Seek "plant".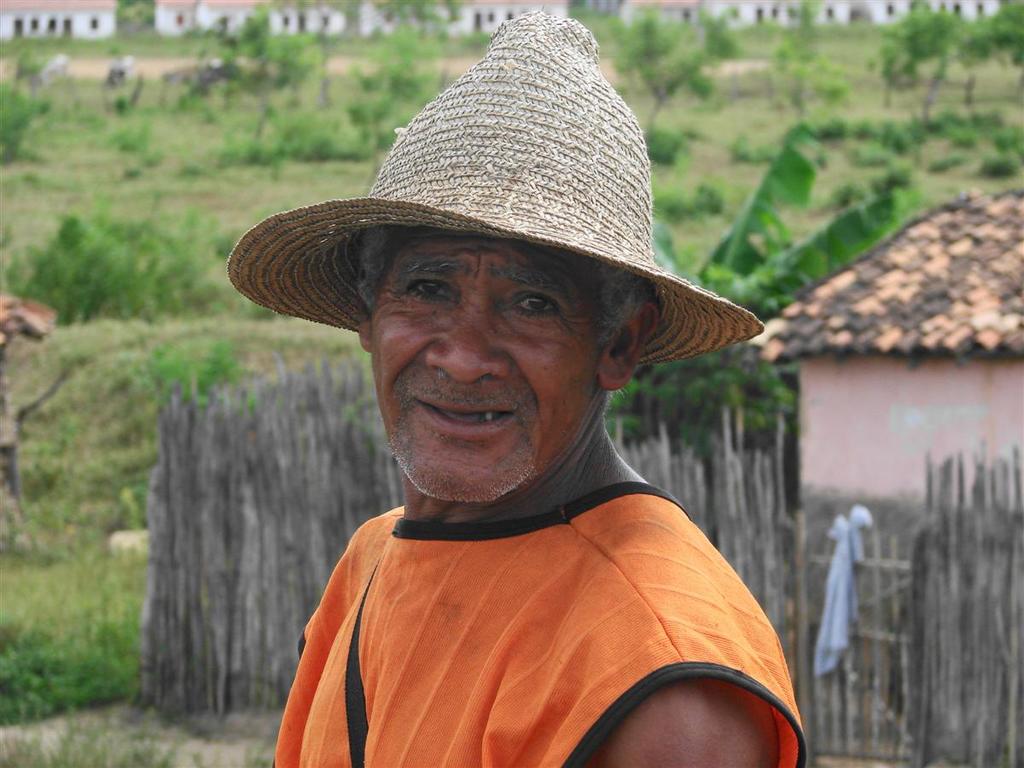
l=128, t=346, r=255, b=419.
